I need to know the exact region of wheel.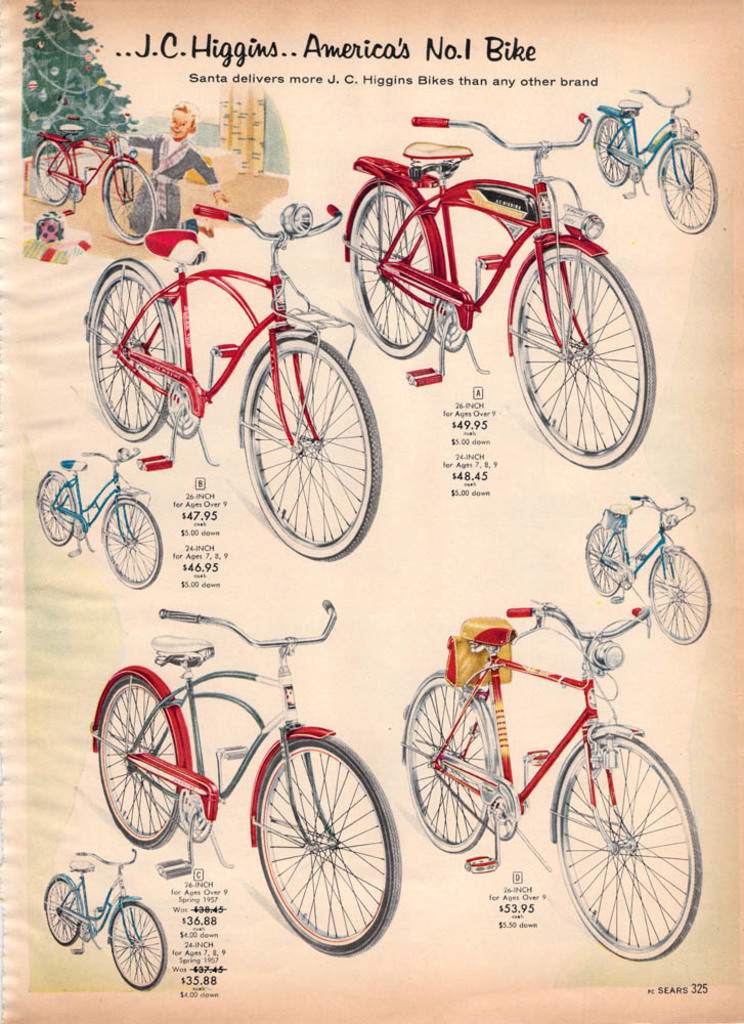
Region: bbox=[556, 735, 701, 961].
